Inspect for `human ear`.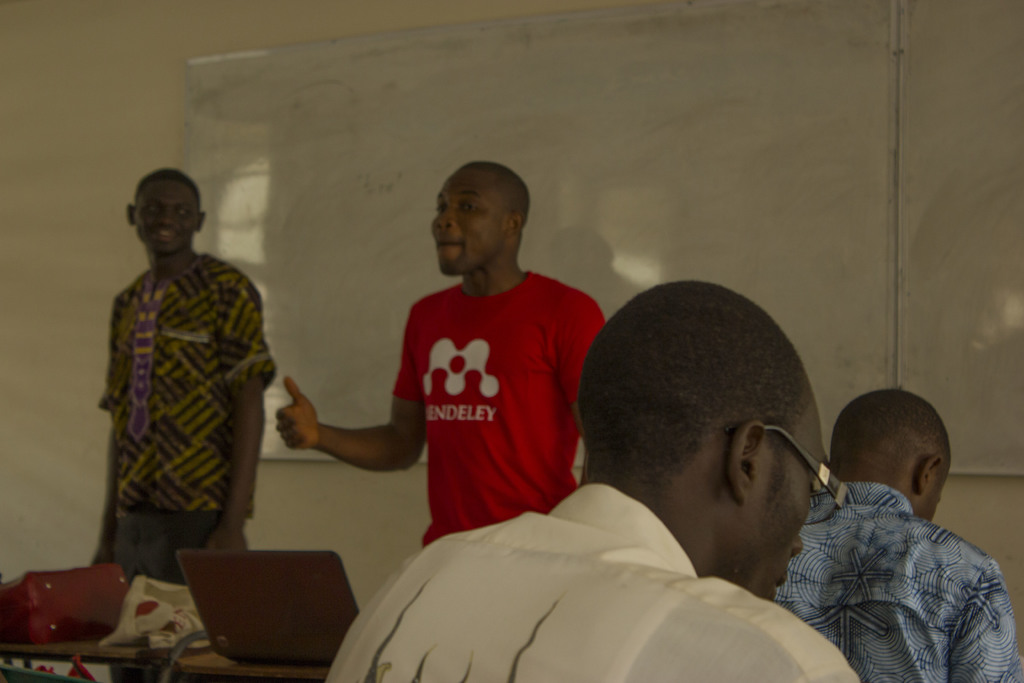
Inspection: detection(921, 456, 945, 493).
